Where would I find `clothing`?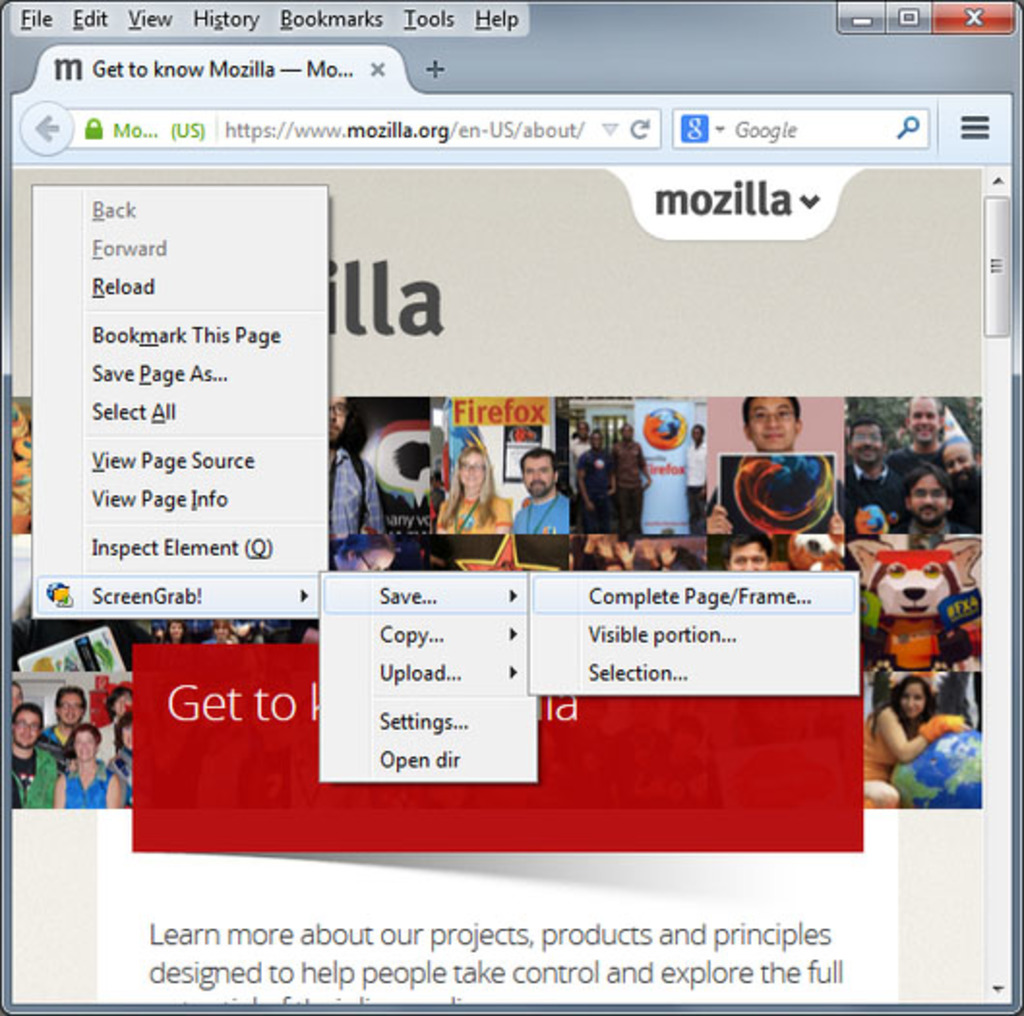
At [858, 706, 898, 803].
